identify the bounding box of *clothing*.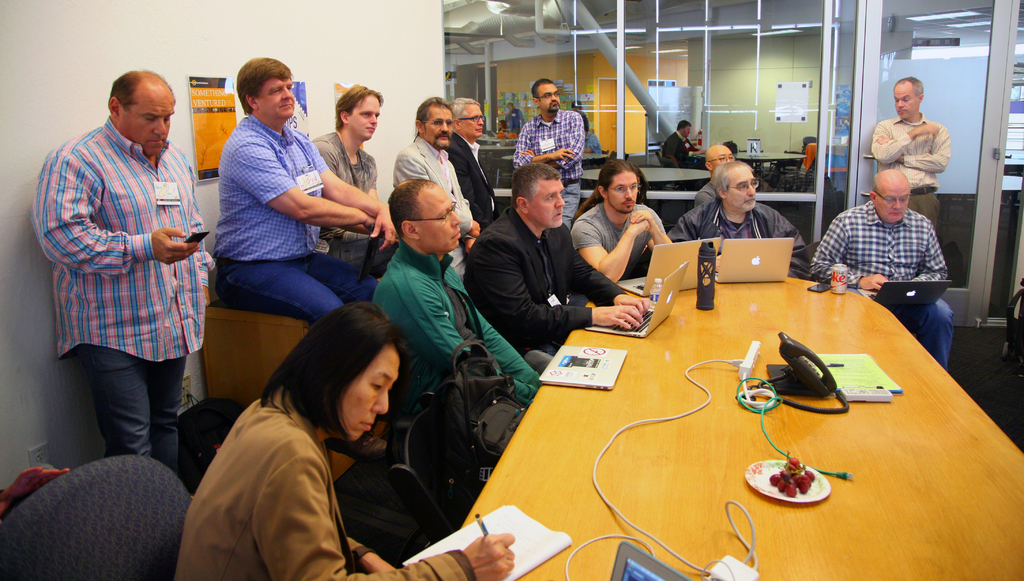
l=563, t=180, r=582, b=232.
